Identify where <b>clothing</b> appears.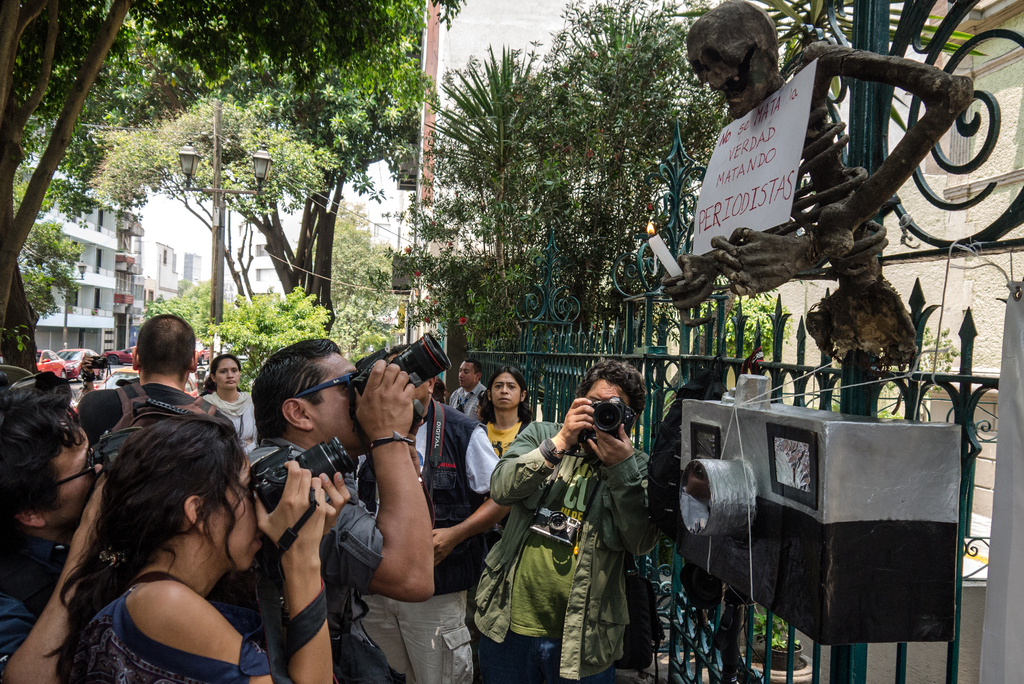
Appears at <bbox>465, 412, 527, 501</bbox>.
